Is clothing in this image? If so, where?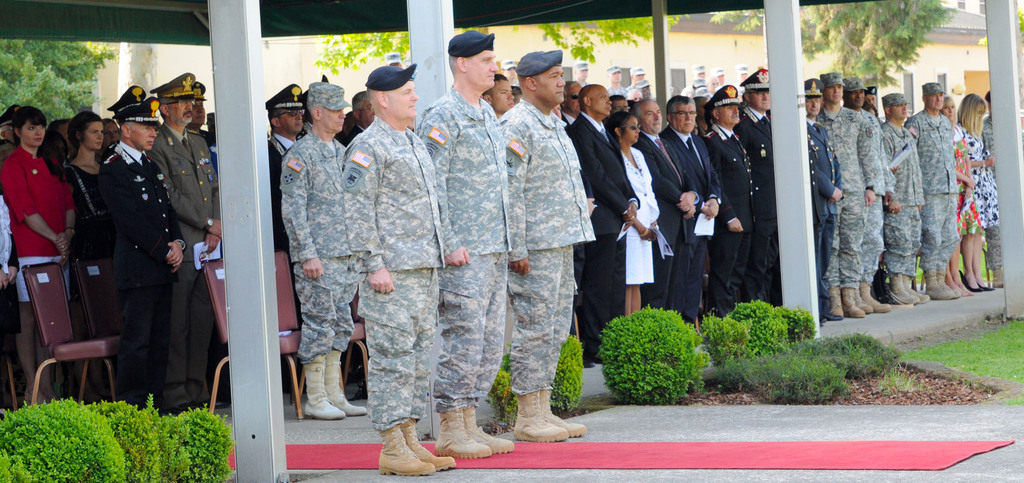
Yes, at (left=982, top=116, right=1000, bottom=271).
